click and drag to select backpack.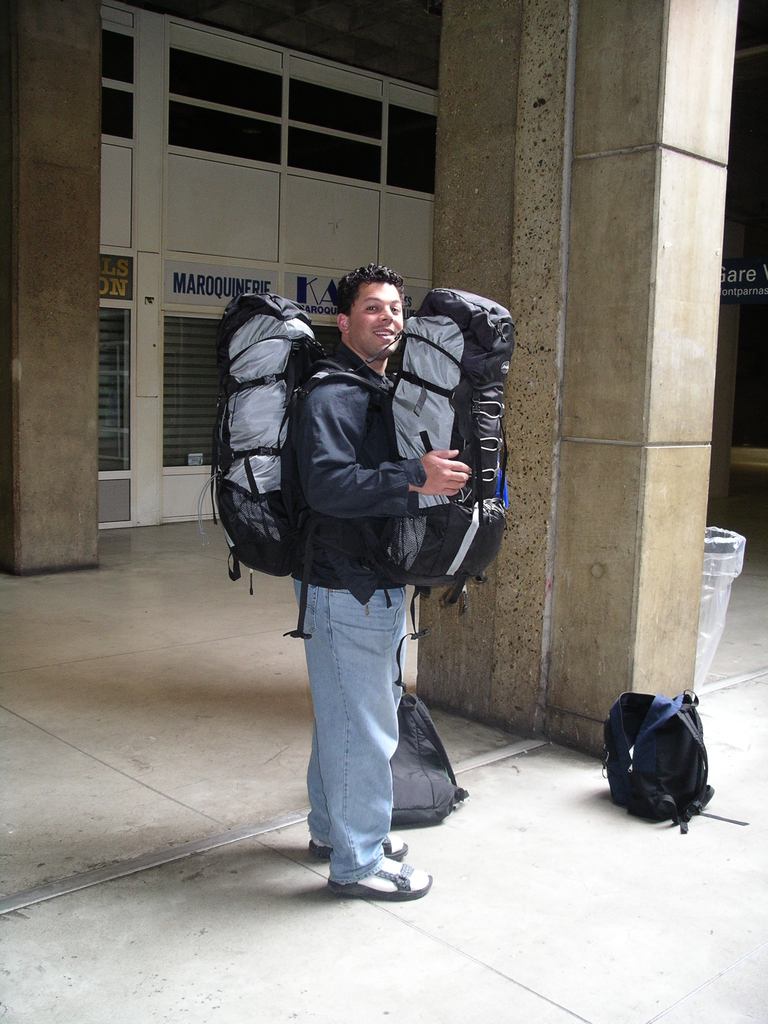
Selection: bbox(387, 690, 466, 833).
